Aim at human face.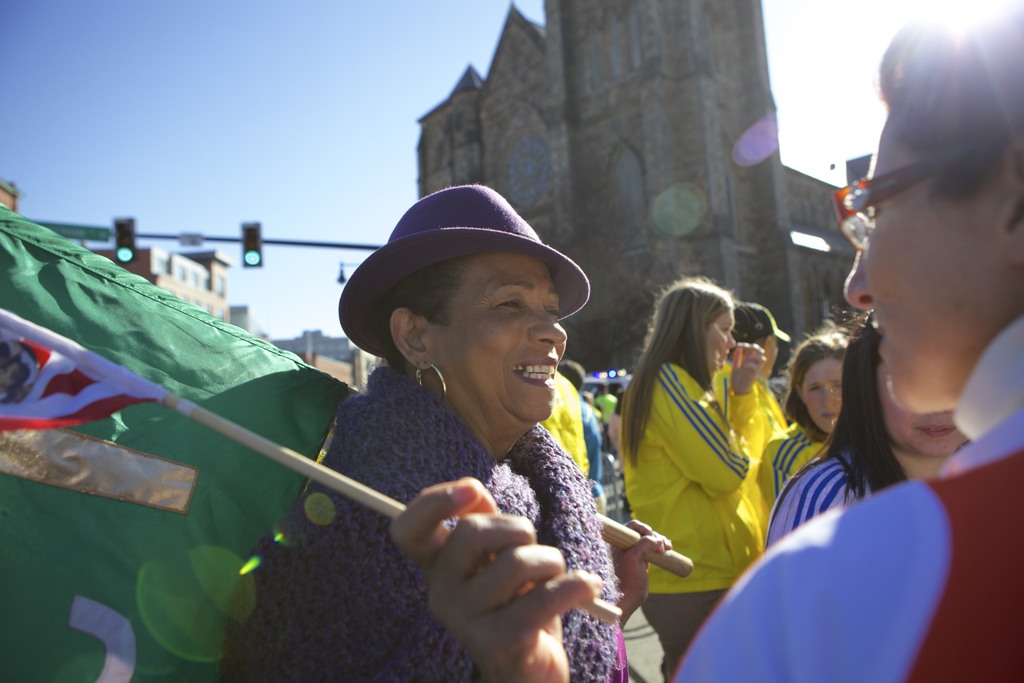
Aimed at {"x1": 766, "y1": 336, "x2": 776, "y2": 375}.
